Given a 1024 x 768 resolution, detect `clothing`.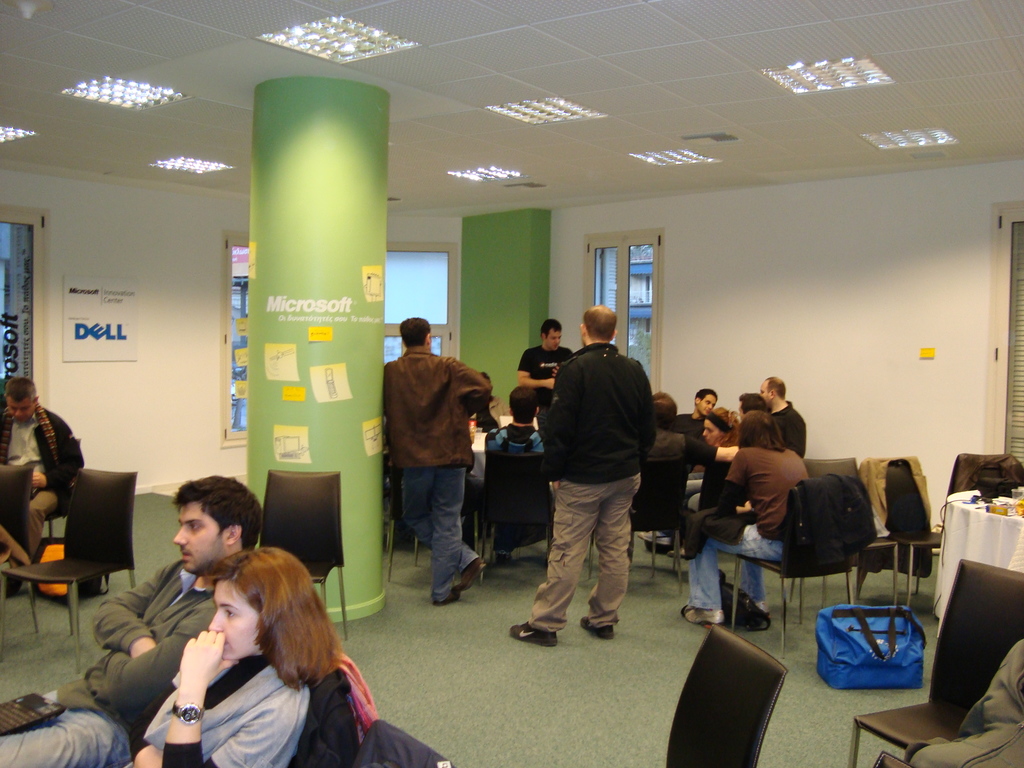
Rect(142, 651, 308, 767).
